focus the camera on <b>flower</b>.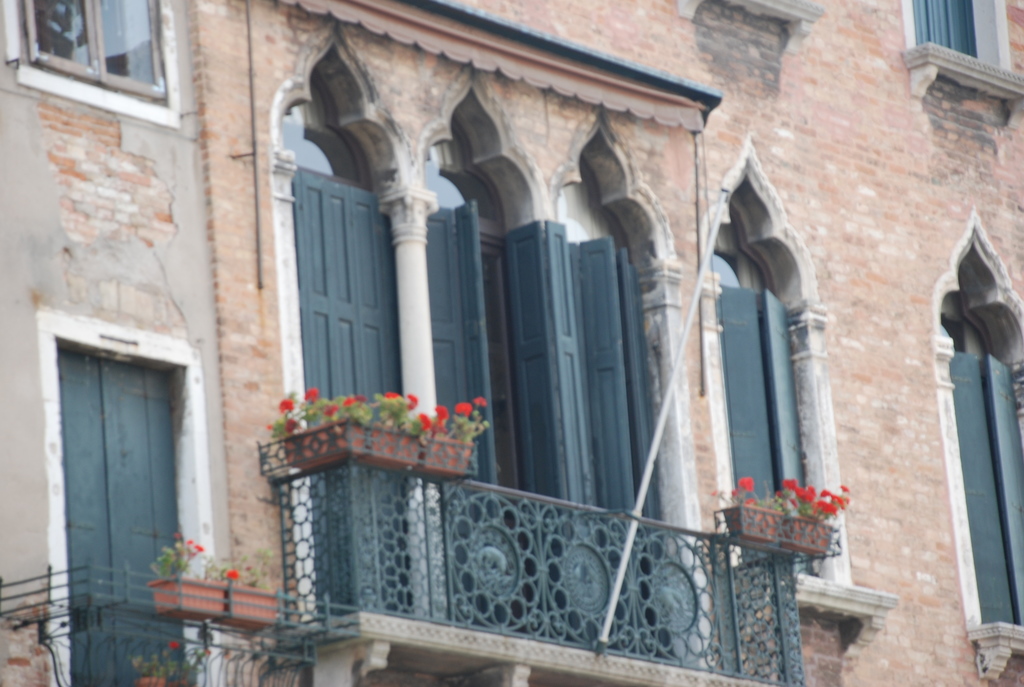
Focus region: pyautogui.locateOnScreen(452, 402, 471, 417).
